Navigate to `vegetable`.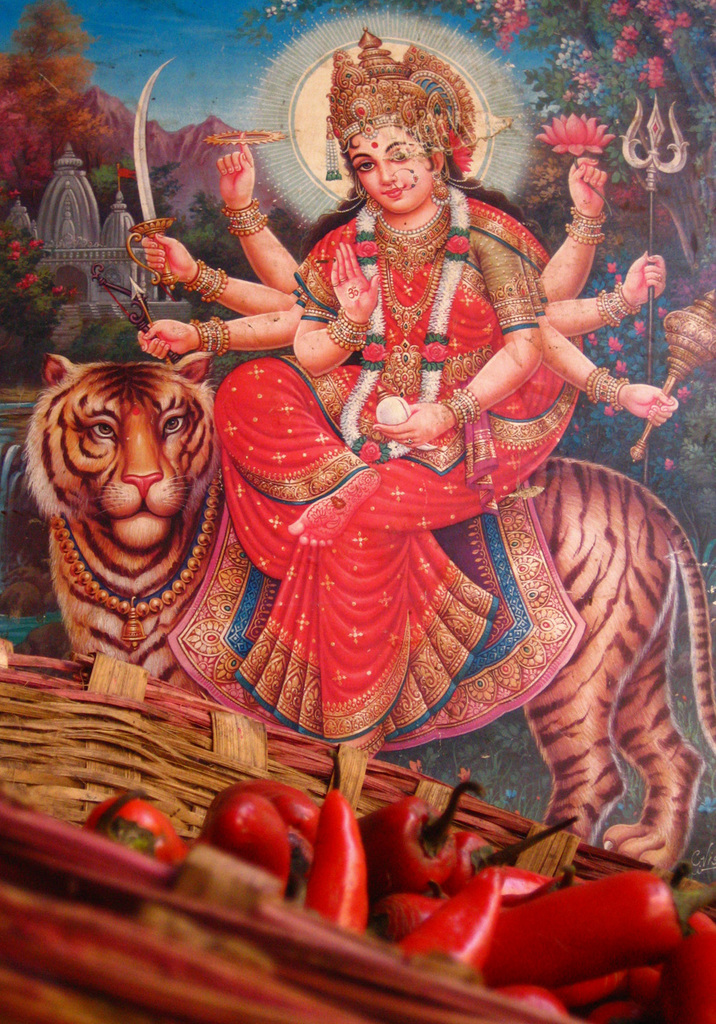
Navigation target: (x1=475, y1=872, x2=715, y2=985).
